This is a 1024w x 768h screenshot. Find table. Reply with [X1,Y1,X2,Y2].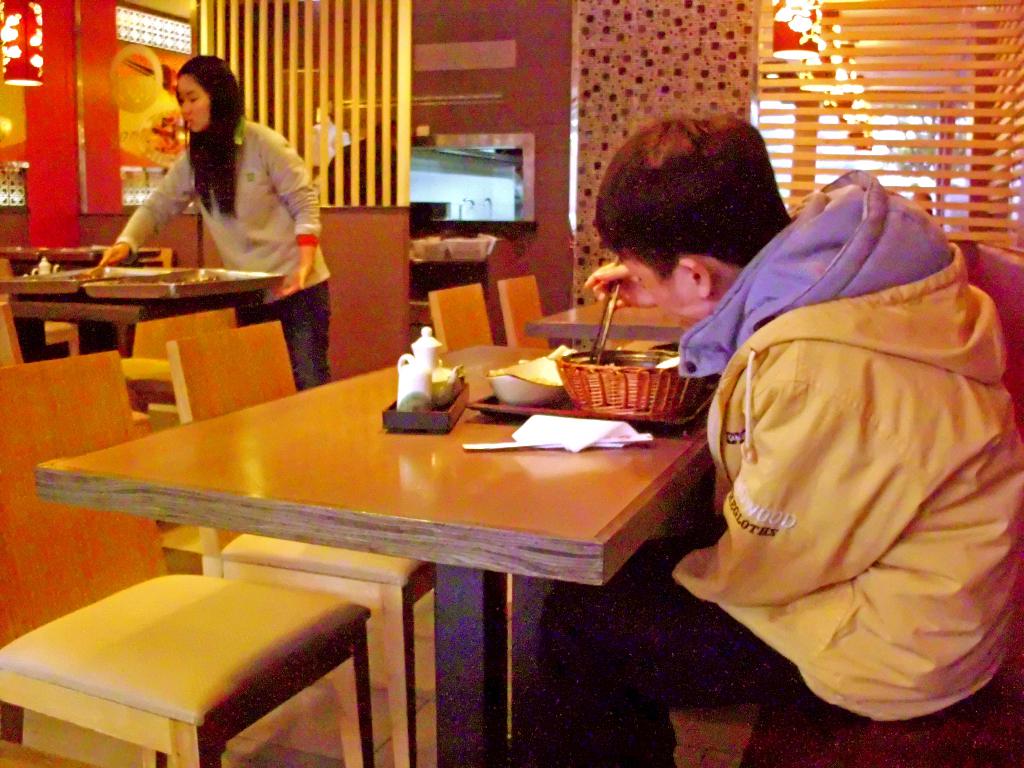
[525,300,684,344].
